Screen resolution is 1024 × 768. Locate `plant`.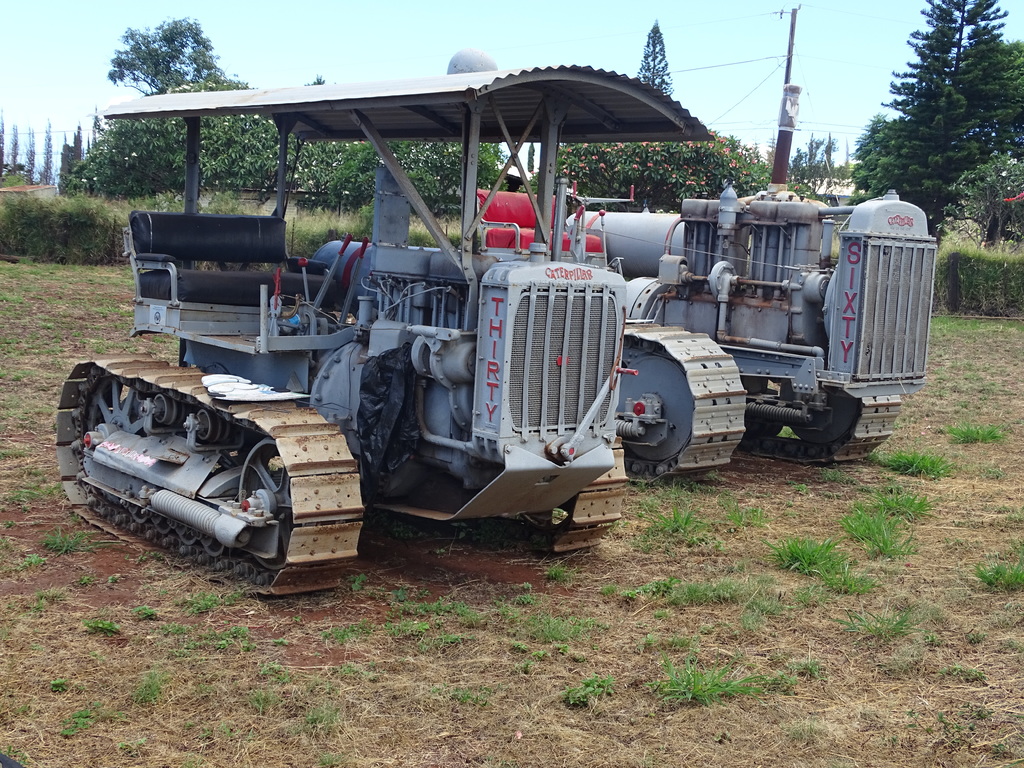
rect(904, 699, 986, 753).
